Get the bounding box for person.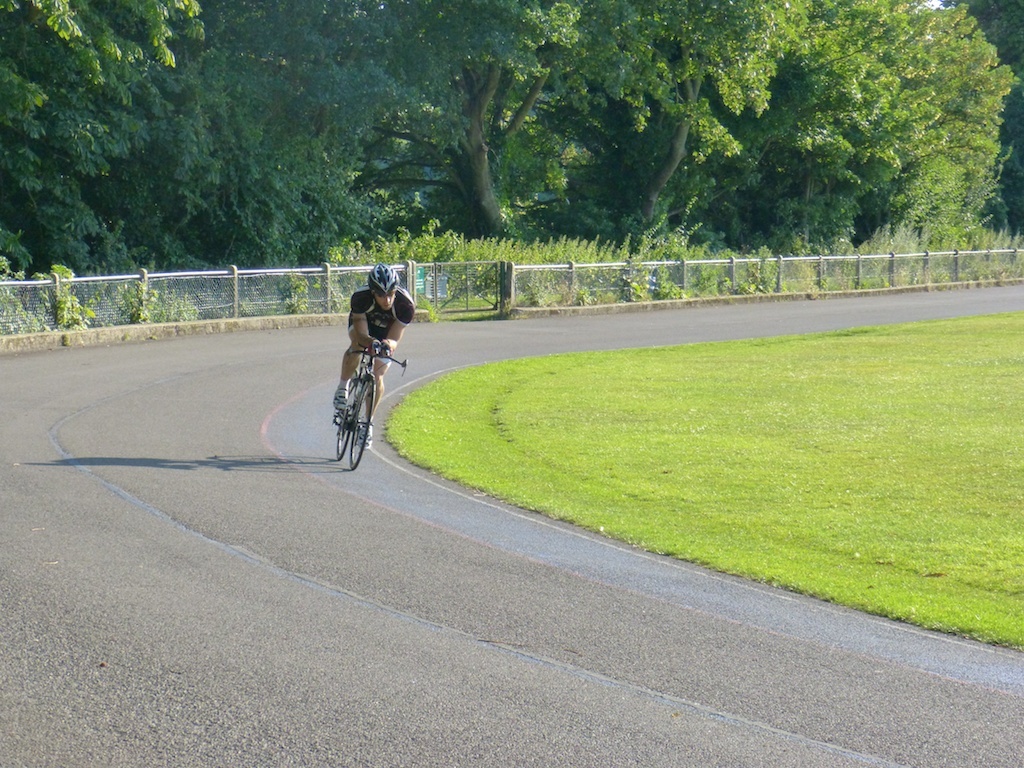
locate(330, 260, 420, 455).
